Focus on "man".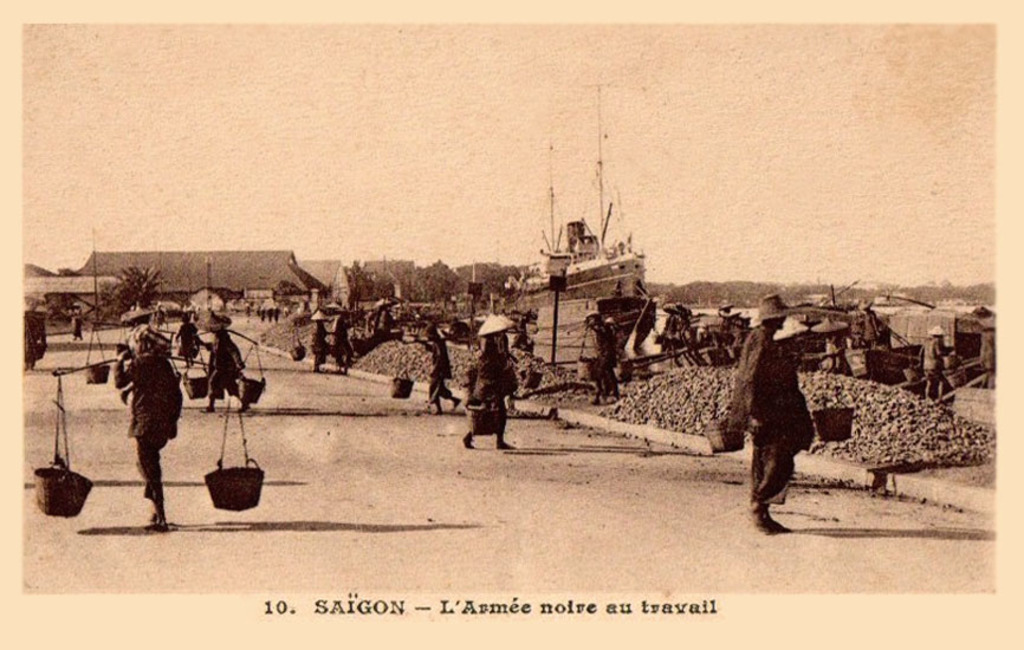
Focused at x1=584, y1=312, x2=620, y2=403.
